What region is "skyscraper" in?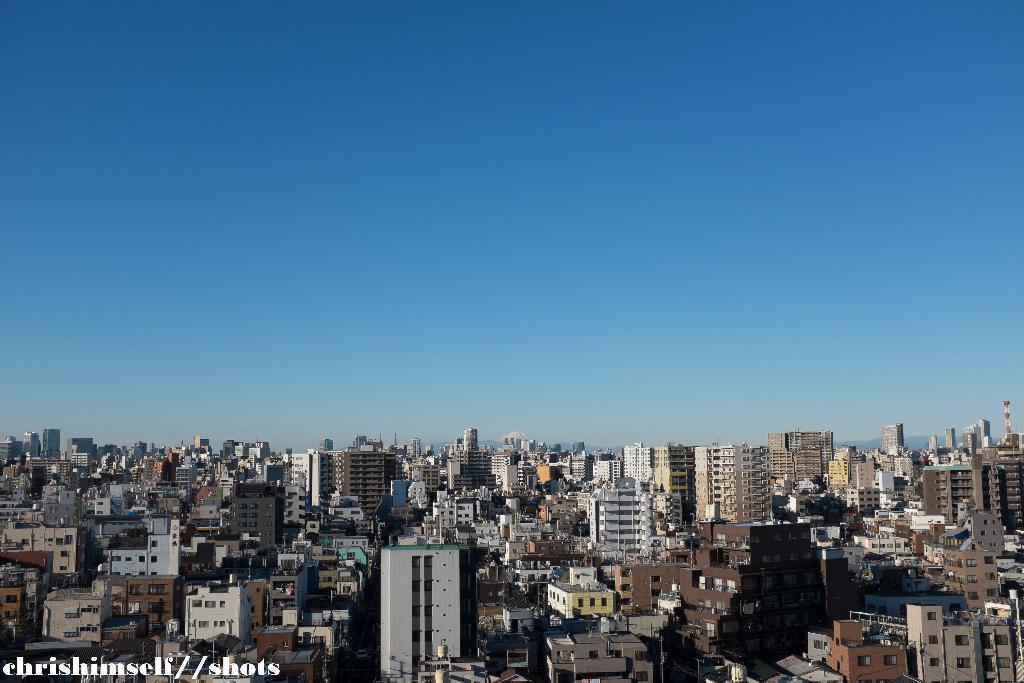
bbox=[230, 445, 245, 455].
